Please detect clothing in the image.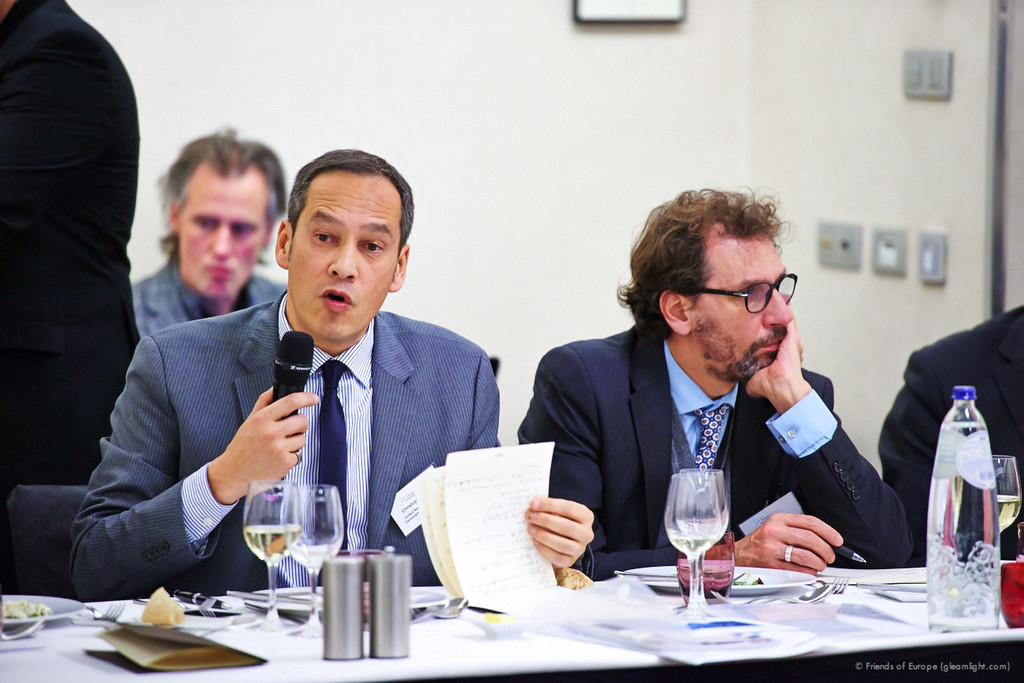
124 256 297 346.
